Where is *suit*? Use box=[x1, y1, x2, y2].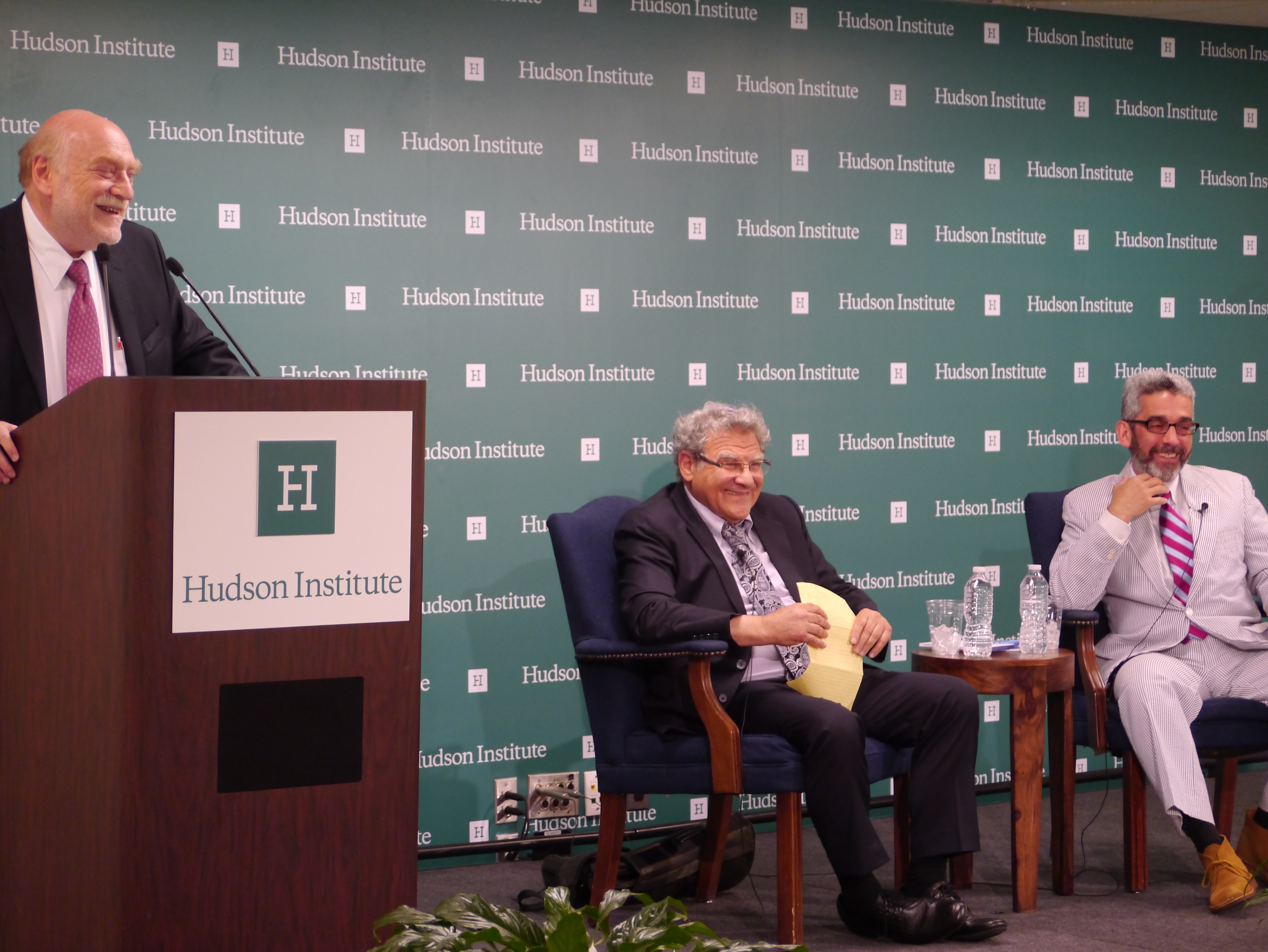
box=[289, 118, 345, 254].
